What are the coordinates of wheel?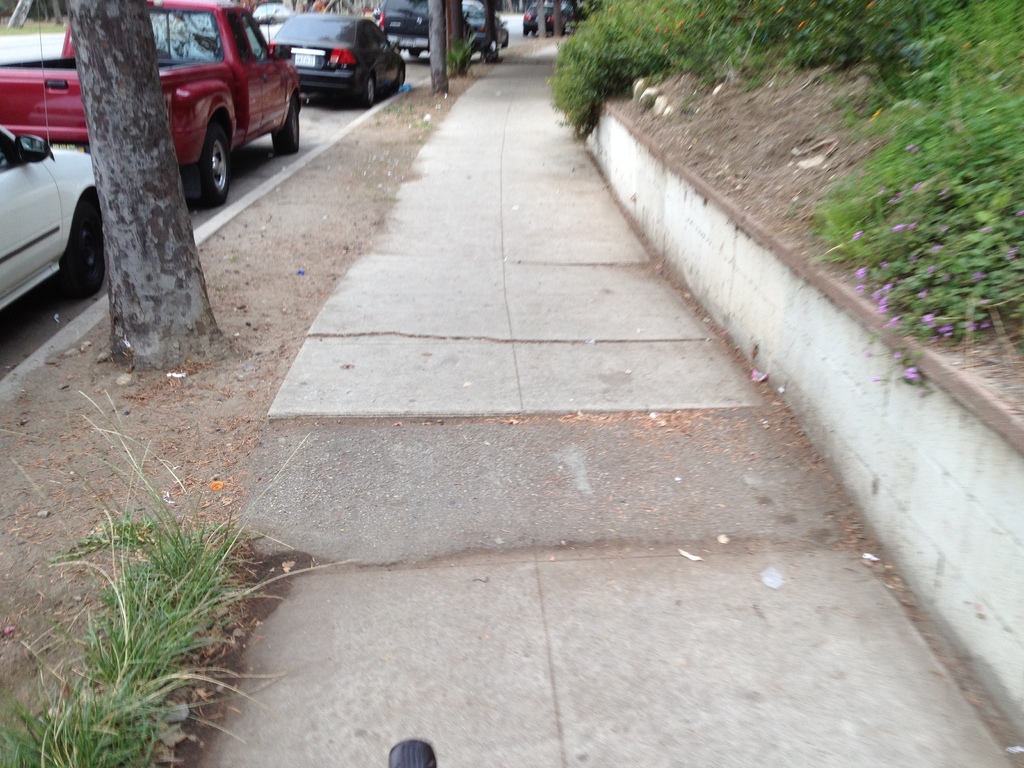
box(67, 214, 107, 298).
